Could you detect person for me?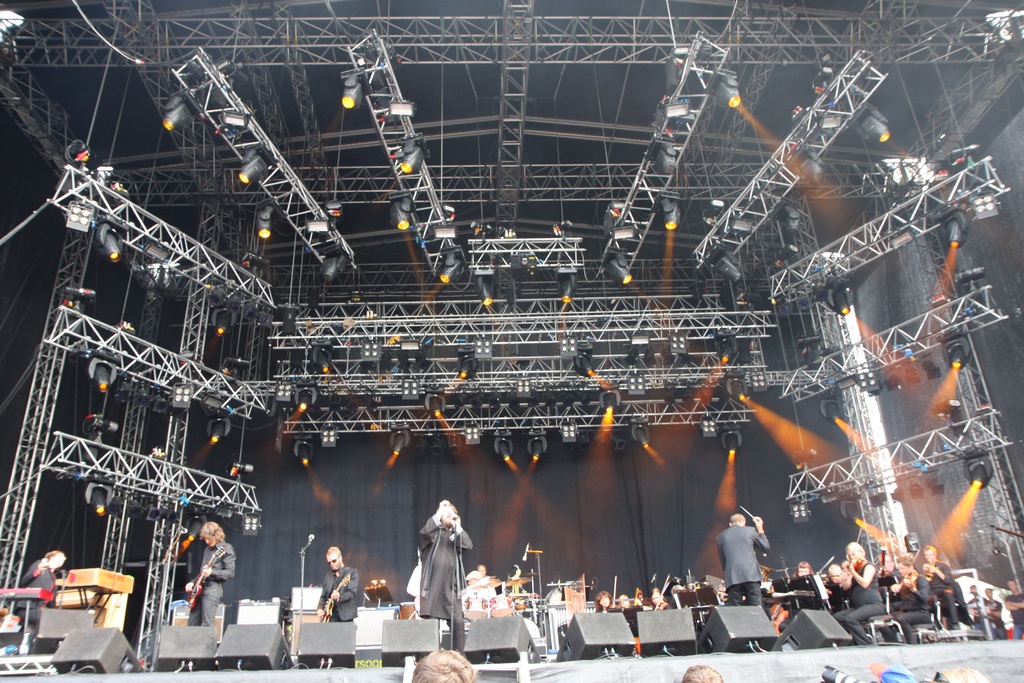
Detection result: bbox=[186, 516, 232, 624].
